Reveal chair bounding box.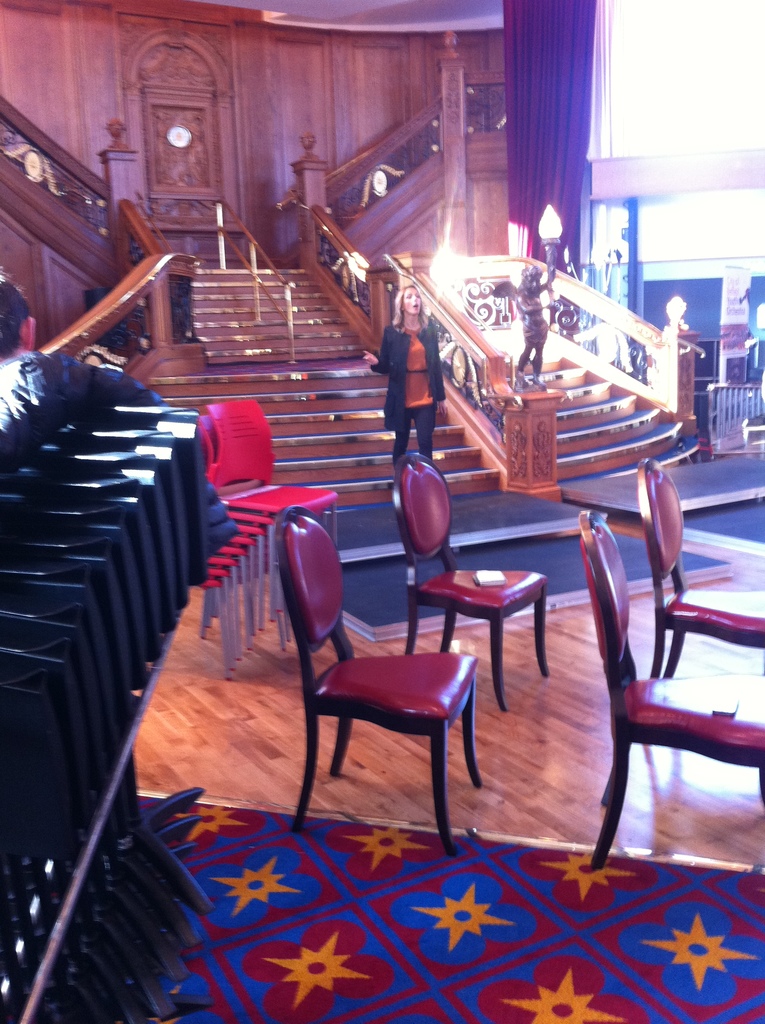
Revealed: x1=388, y1=454, x2=552, y2=719.
